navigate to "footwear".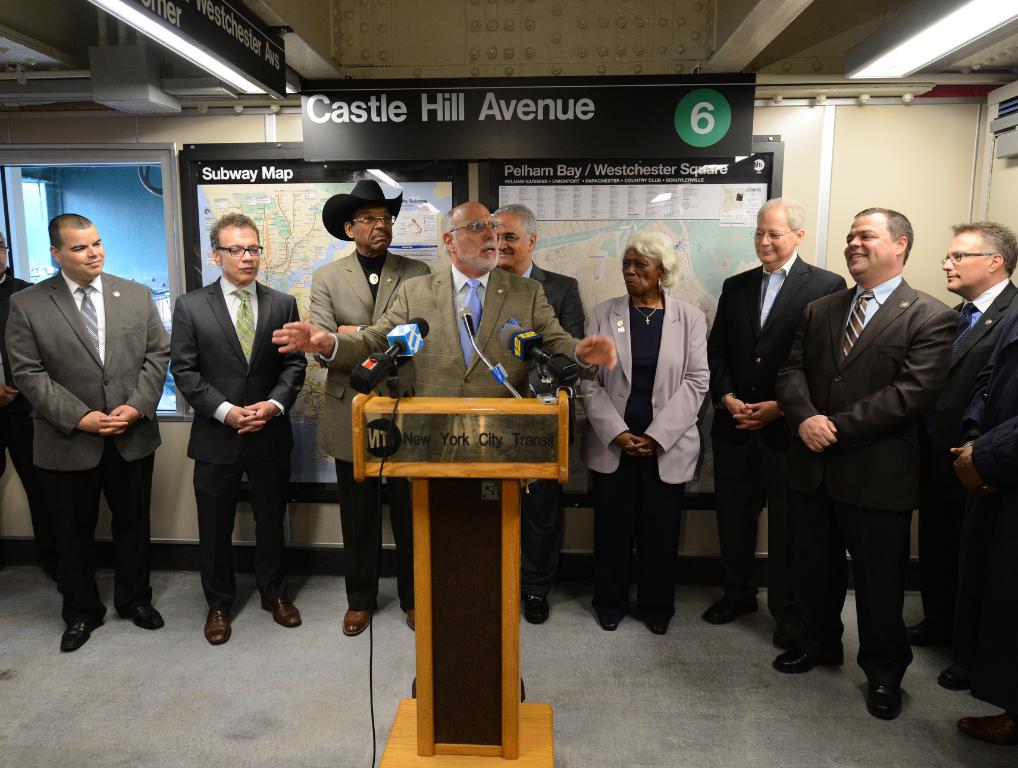
Navigation target: pyautogui.locateOnScreen(707, 594, 760, 621).
